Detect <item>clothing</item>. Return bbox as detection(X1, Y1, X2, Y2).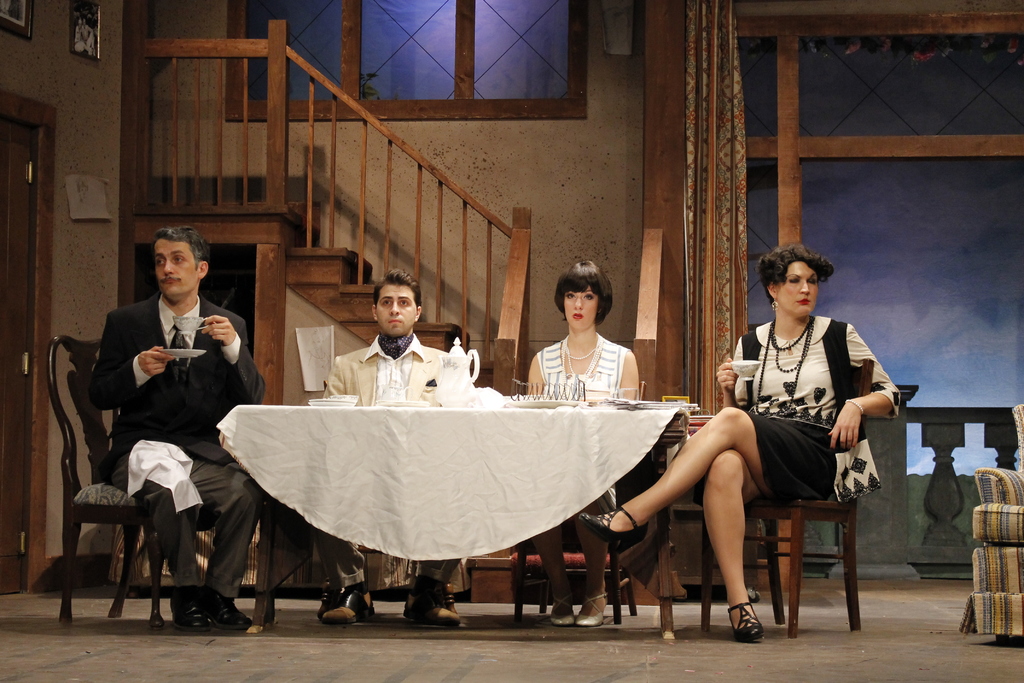
detection(534, 335, 621, 498).
